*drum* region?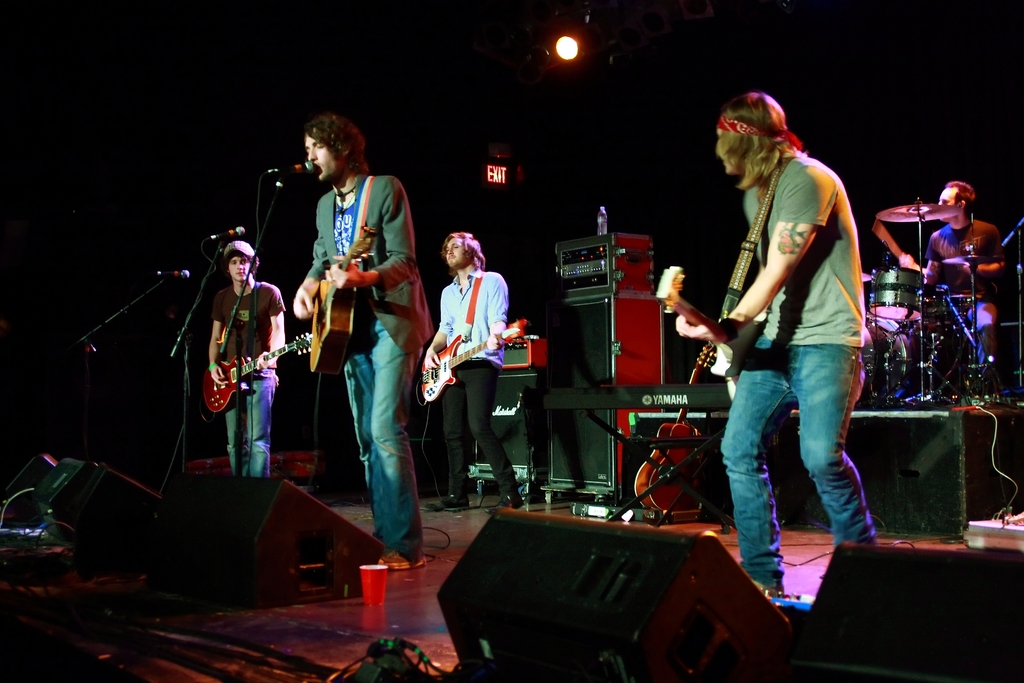
bbox=[858, 315, 912, 410]
